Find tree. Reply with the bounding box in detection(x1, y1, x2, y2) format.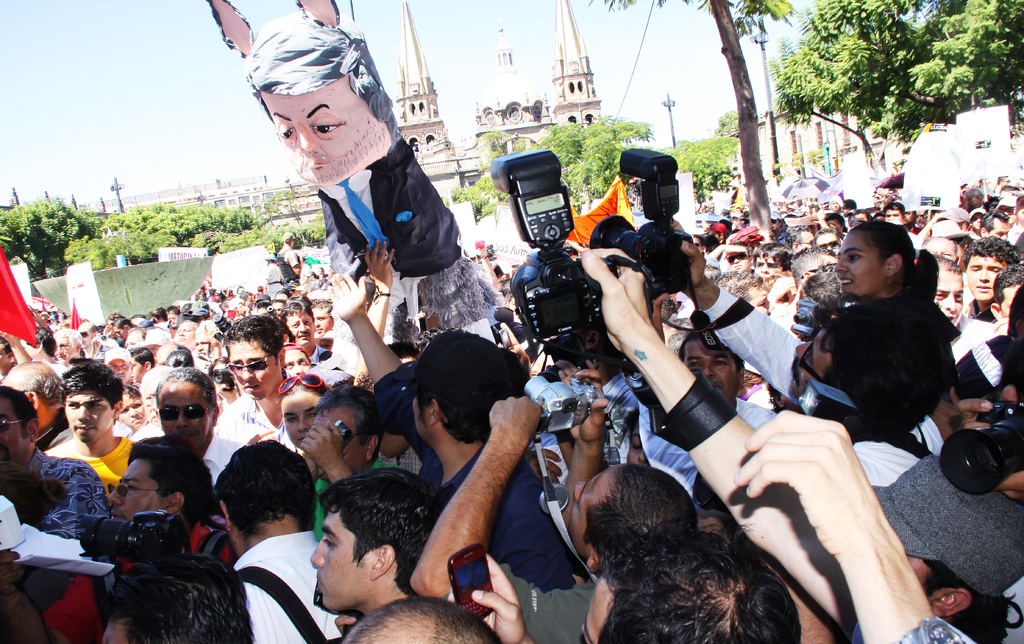
detection(666, 141, 742, 209).
